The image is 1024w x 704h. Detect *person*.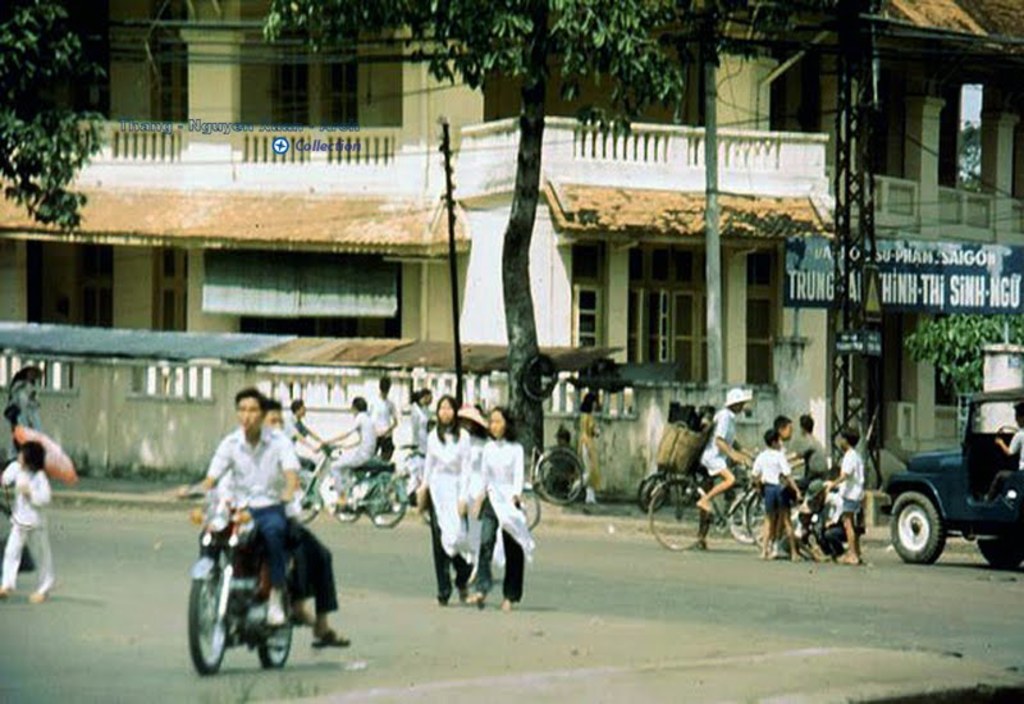
Detection: [x1=826, y1=428, x2=867, y2=566].
